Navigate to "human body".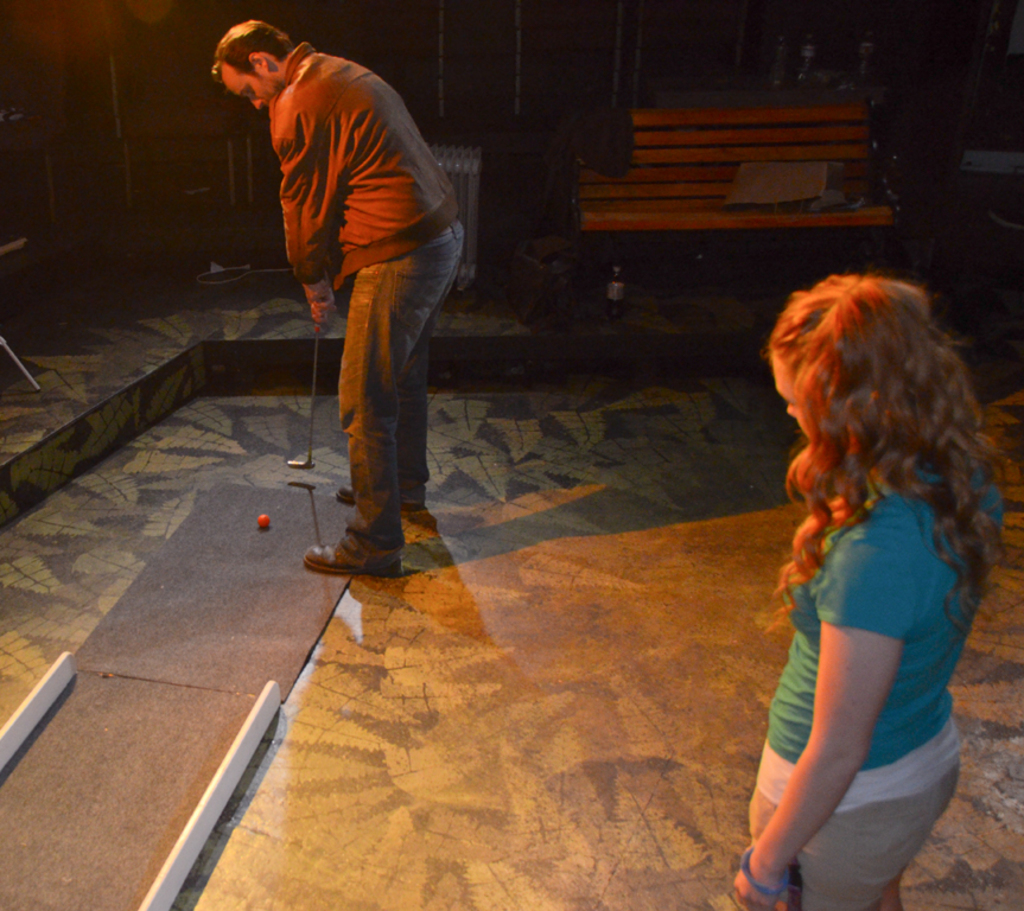
Navigation target: 730:458:1001:910.
